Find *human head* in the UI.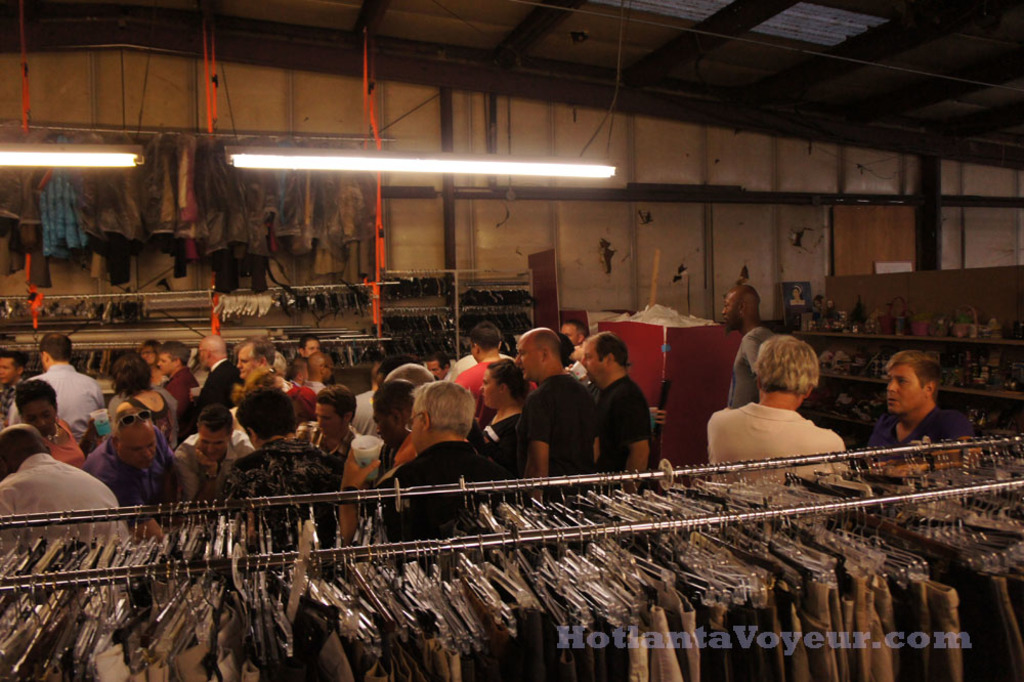
UI element at [305, 350, 336, 379].
